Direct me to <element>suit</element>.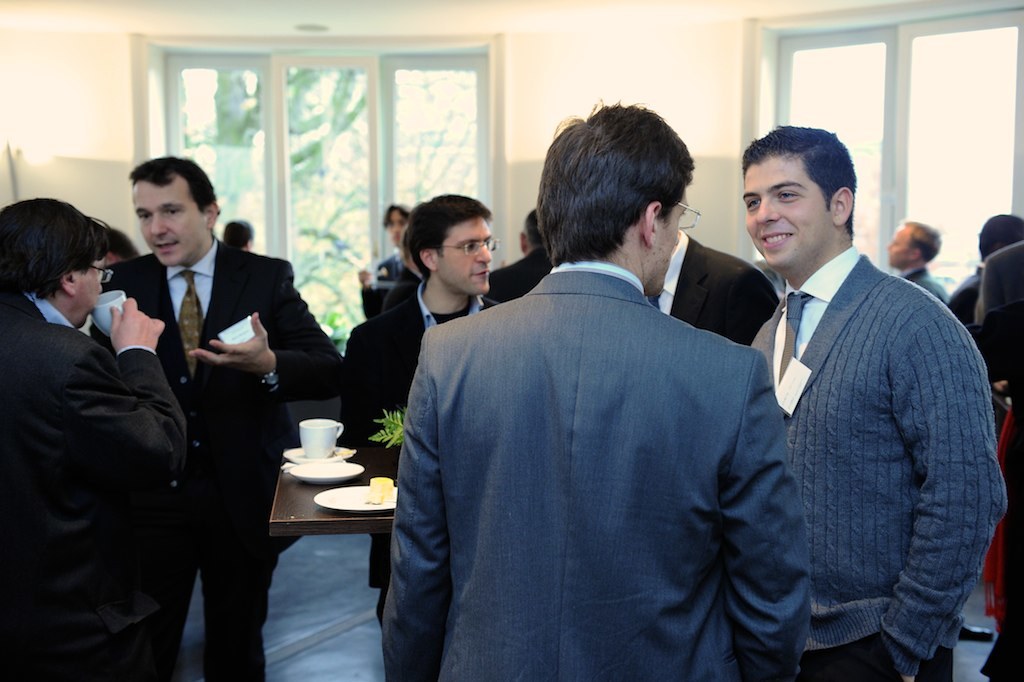
Direction: <bbox>116, 160, 291, 644</bbox>.
